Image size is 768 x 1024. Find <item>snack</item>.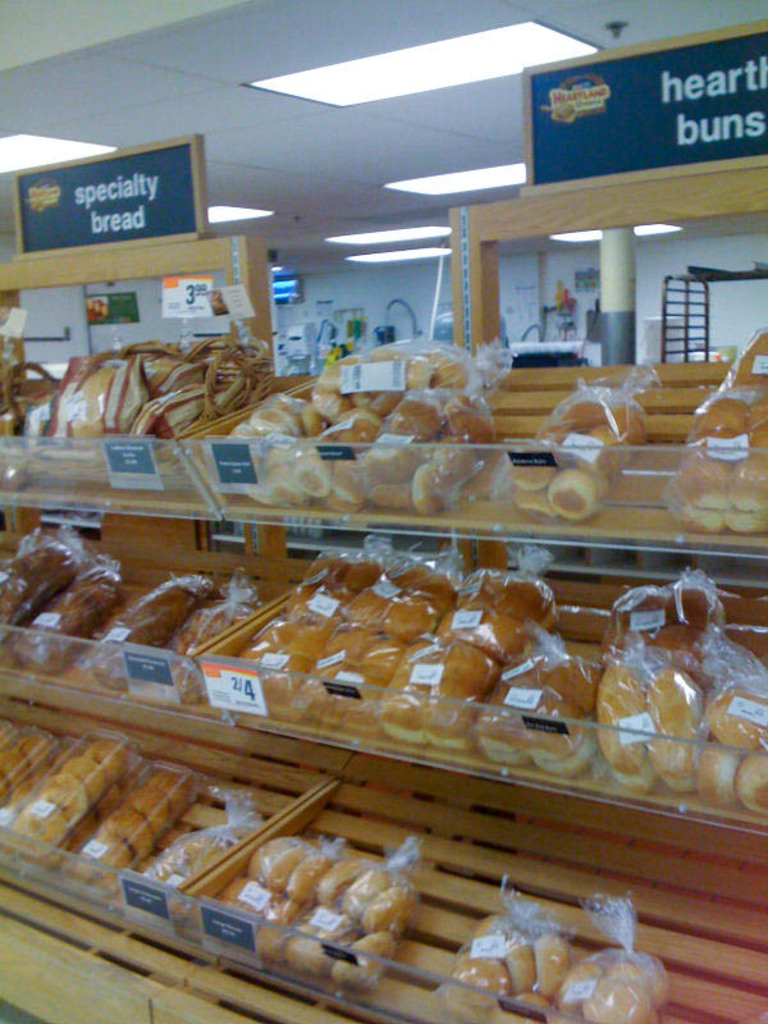
0/500/767/841.
